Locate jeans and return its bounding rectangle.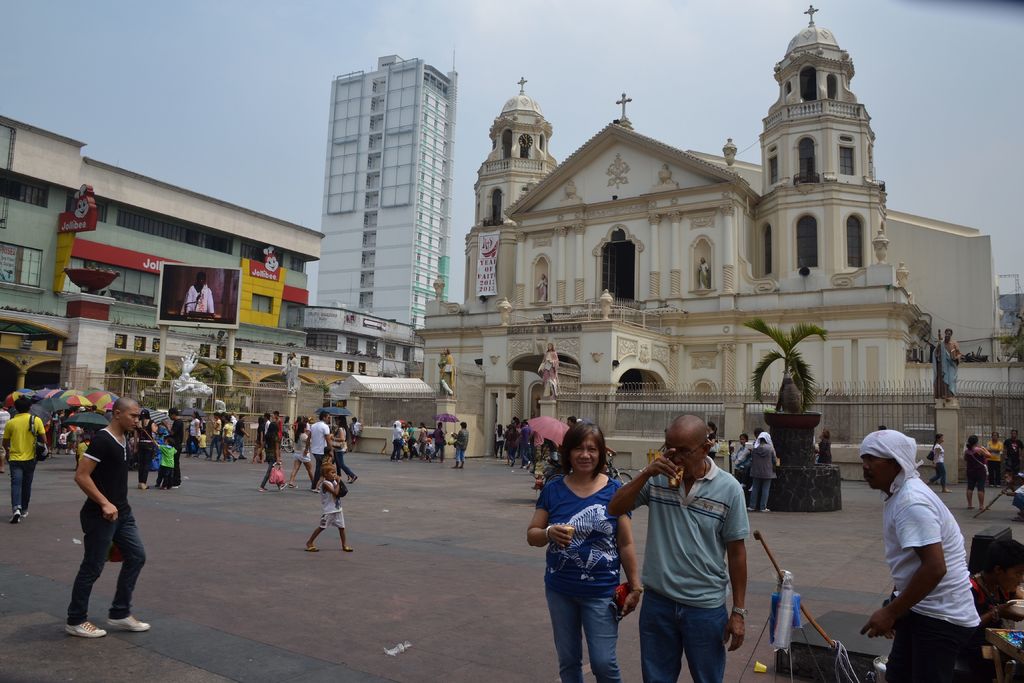
pyautogui.locateOnScreen(55, 501, 144, 646).
